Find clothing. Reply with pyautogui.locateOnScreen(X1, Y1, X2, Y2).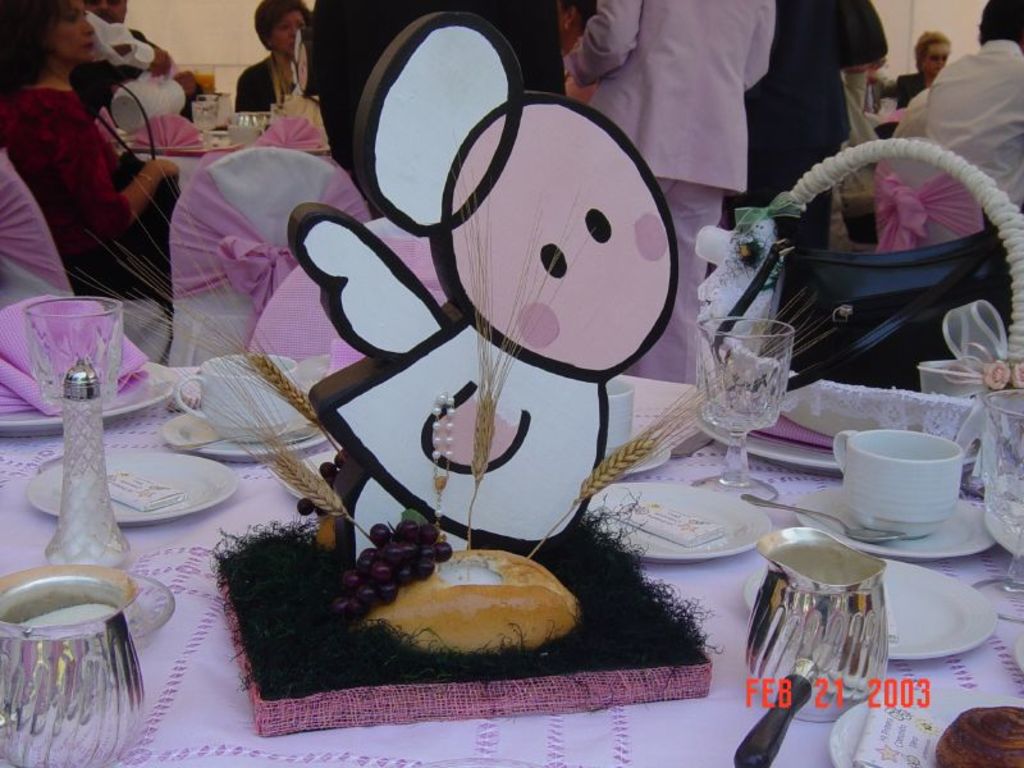
pyautogui.locateOnScreen(225, 52, 319, 120).
